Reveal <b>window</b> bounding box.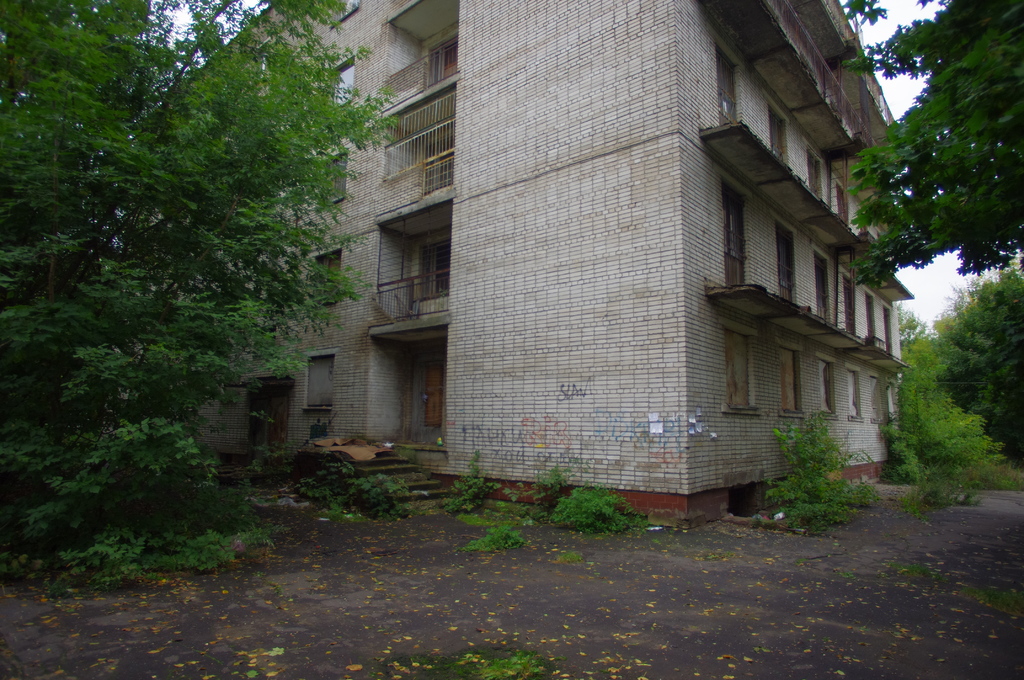
Revealed: <box>816,250,830,324</box>.
